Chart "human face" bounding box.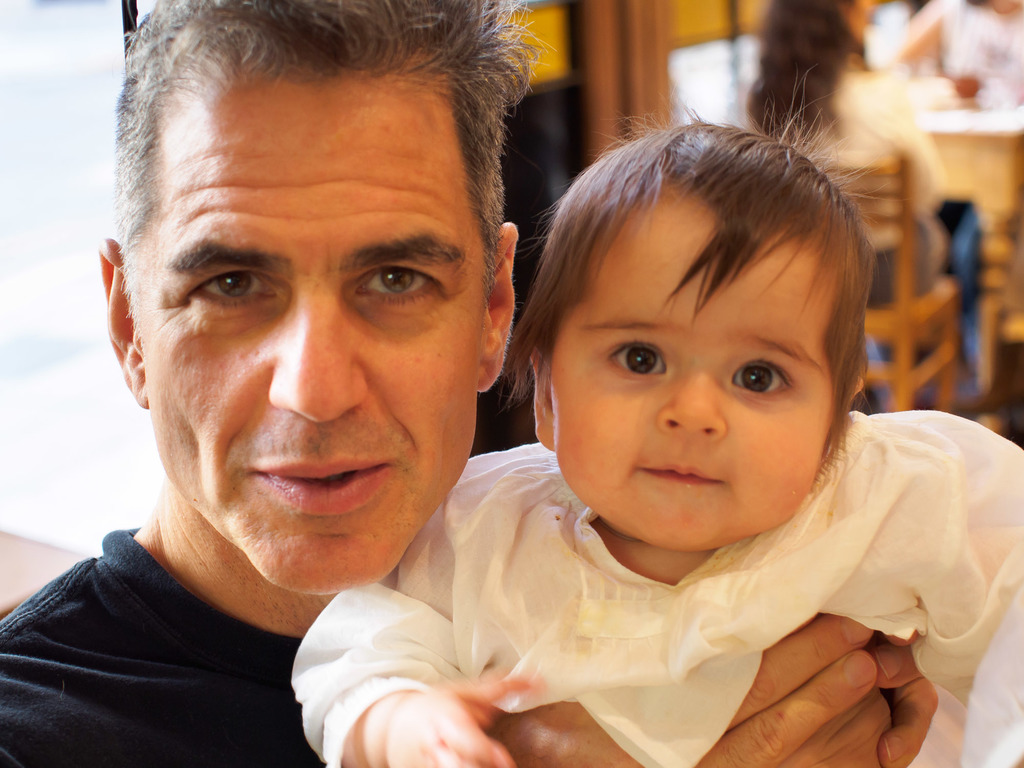
Charted: [554,191,839,554].
